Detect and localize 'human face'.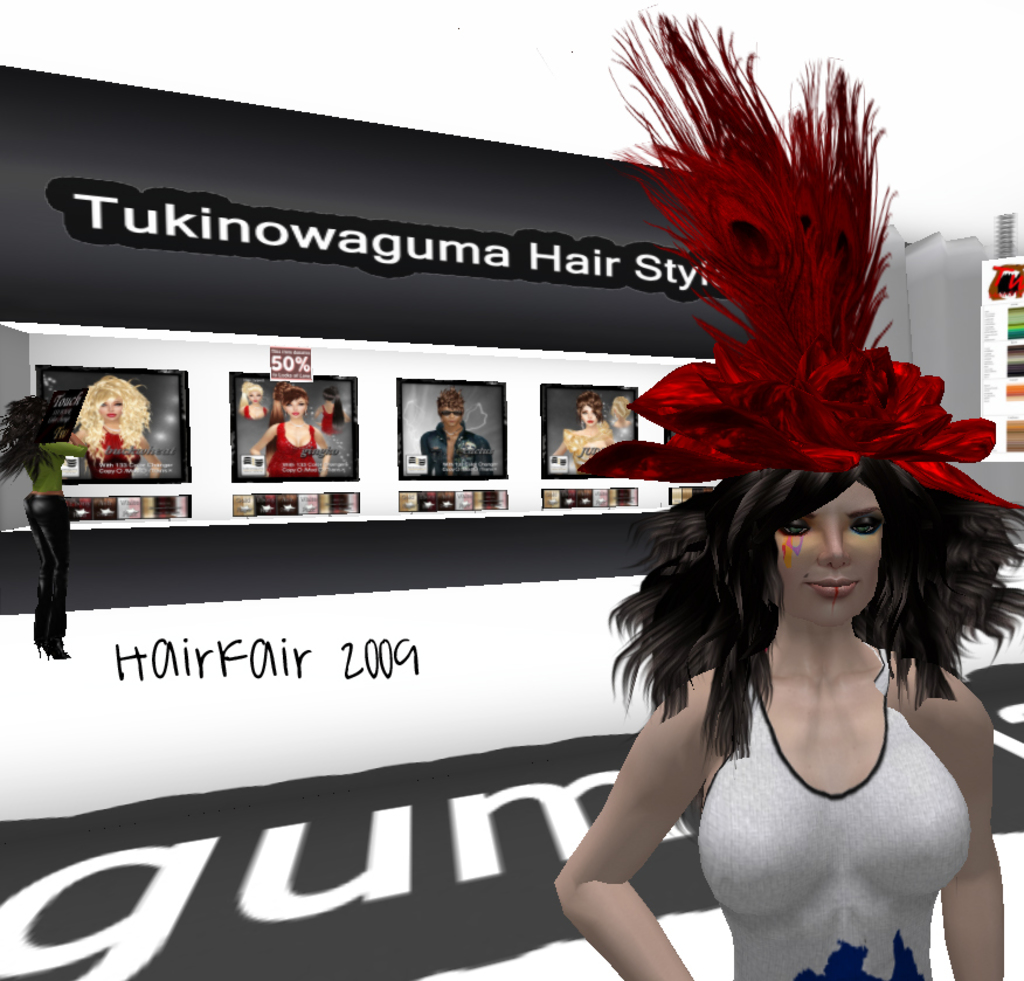
Localized at detection(574, 401, 602, 427).
